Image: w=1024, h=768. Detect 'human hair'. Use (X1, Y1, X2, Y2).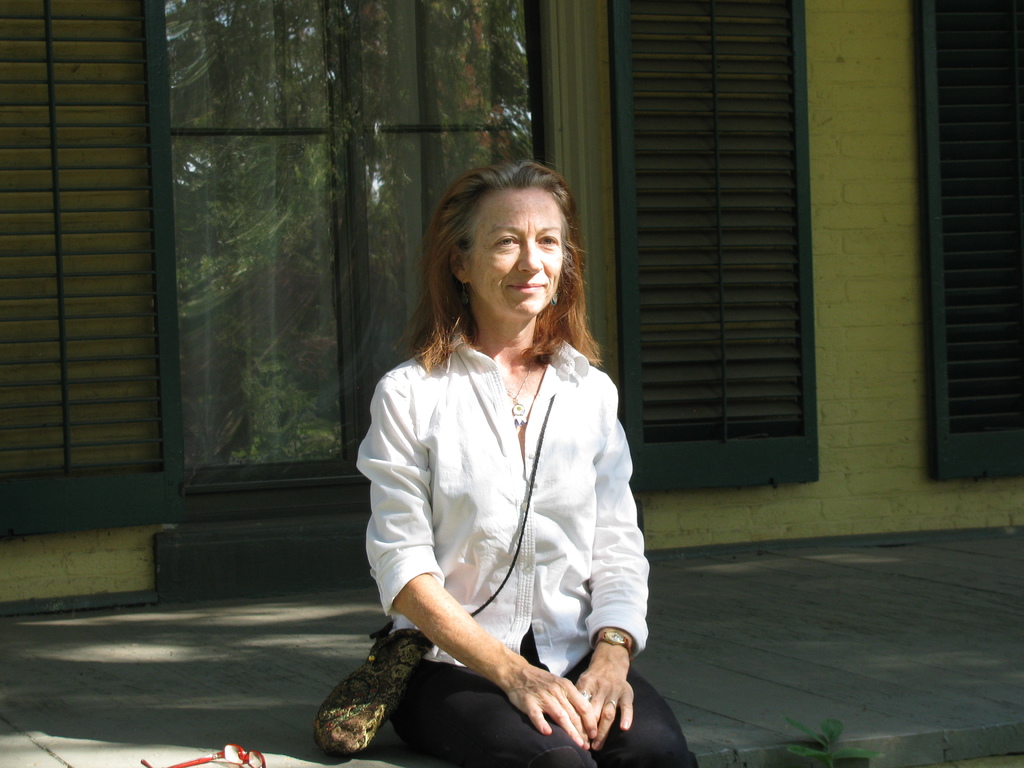
(391, 156, 604, 369).
